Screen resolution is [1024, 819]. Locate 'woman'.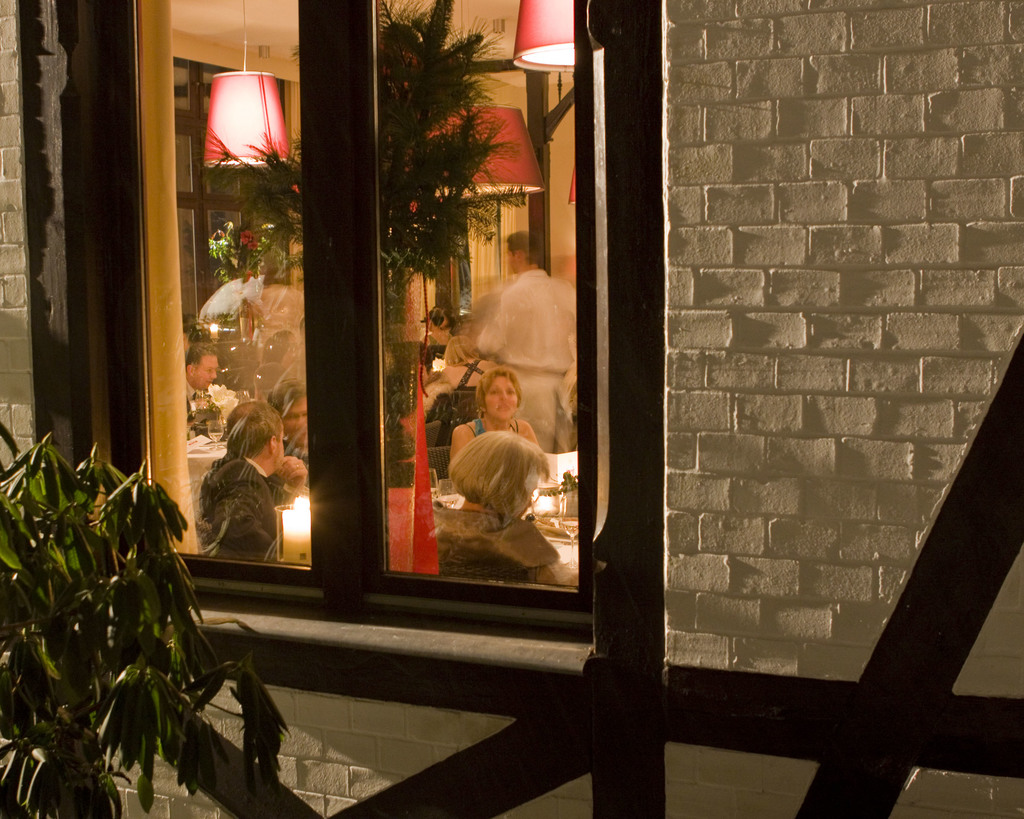
[x1=425, y1=430, x2=567, y2=592].
